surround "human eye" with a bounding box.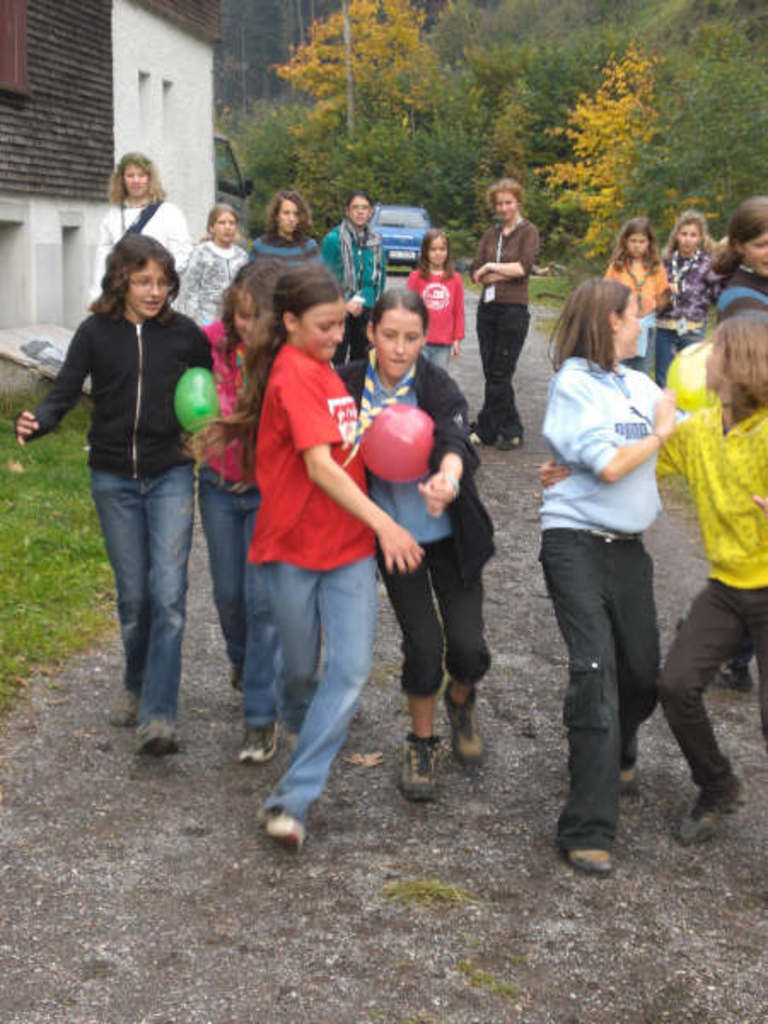
Rect(155, 278, 166, 287).
